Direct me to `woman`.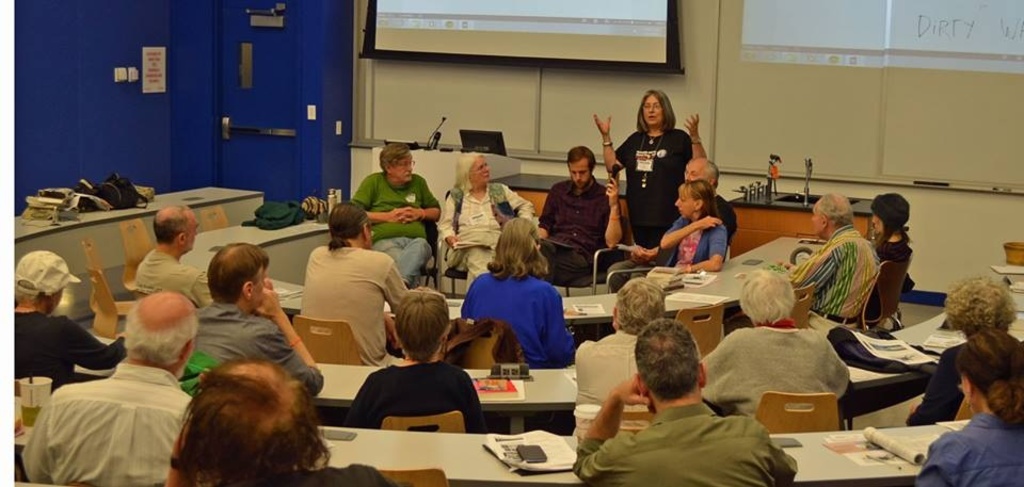
Direction: (x1=915, y1=326, x2=1023, y2=486).
